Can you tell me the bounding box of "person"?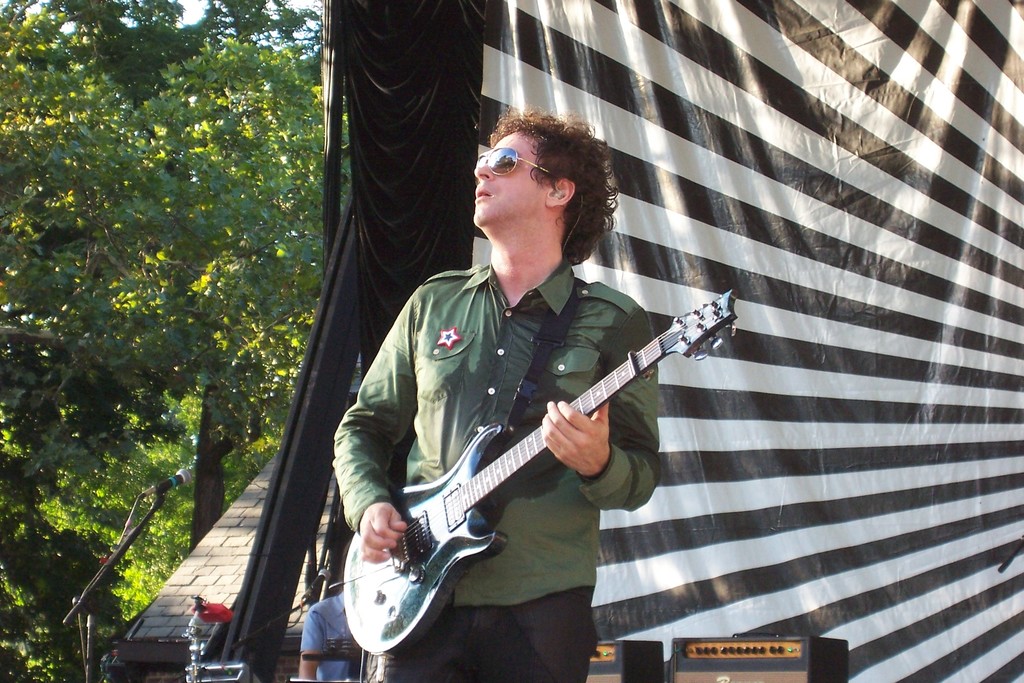
bbox(346, 89, 812, 682).
